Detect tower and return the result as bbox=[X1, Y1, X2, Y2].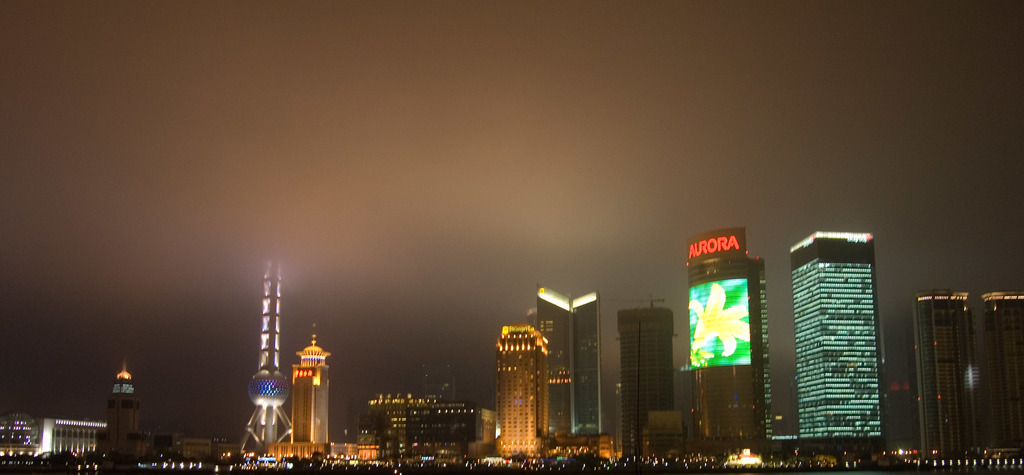
bbox=[982, 293, 1023, 473].
